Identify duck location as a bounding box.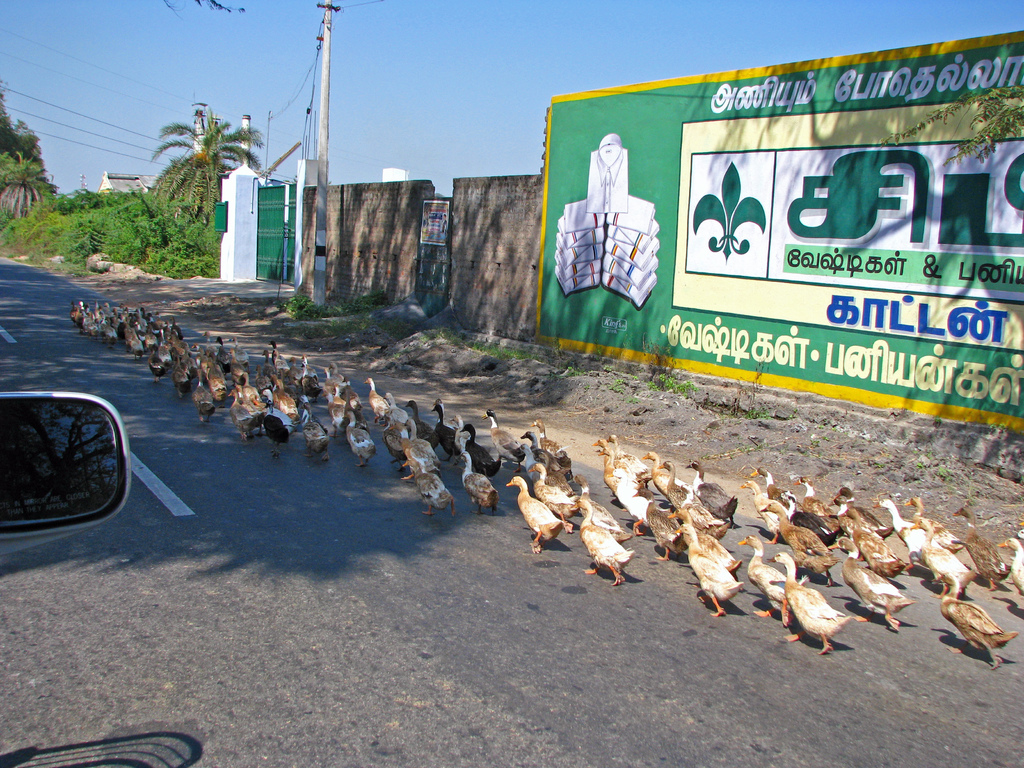
locate(518, 428, 562, 481).
